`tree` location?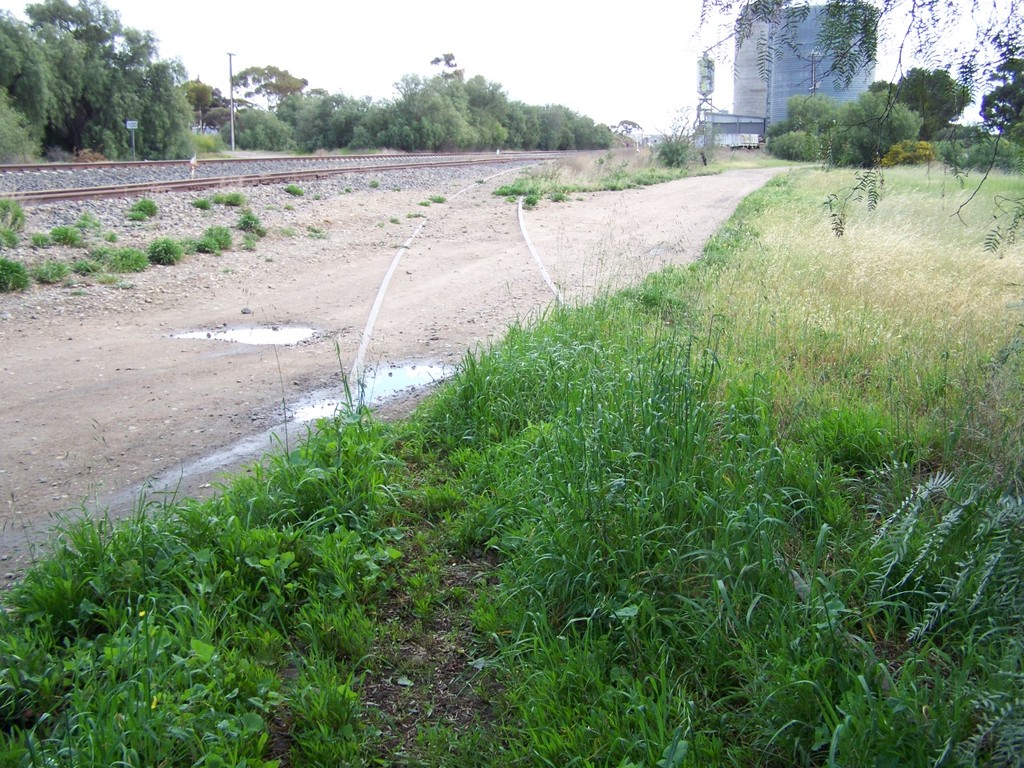
rect(180, 76, 254, 126)
